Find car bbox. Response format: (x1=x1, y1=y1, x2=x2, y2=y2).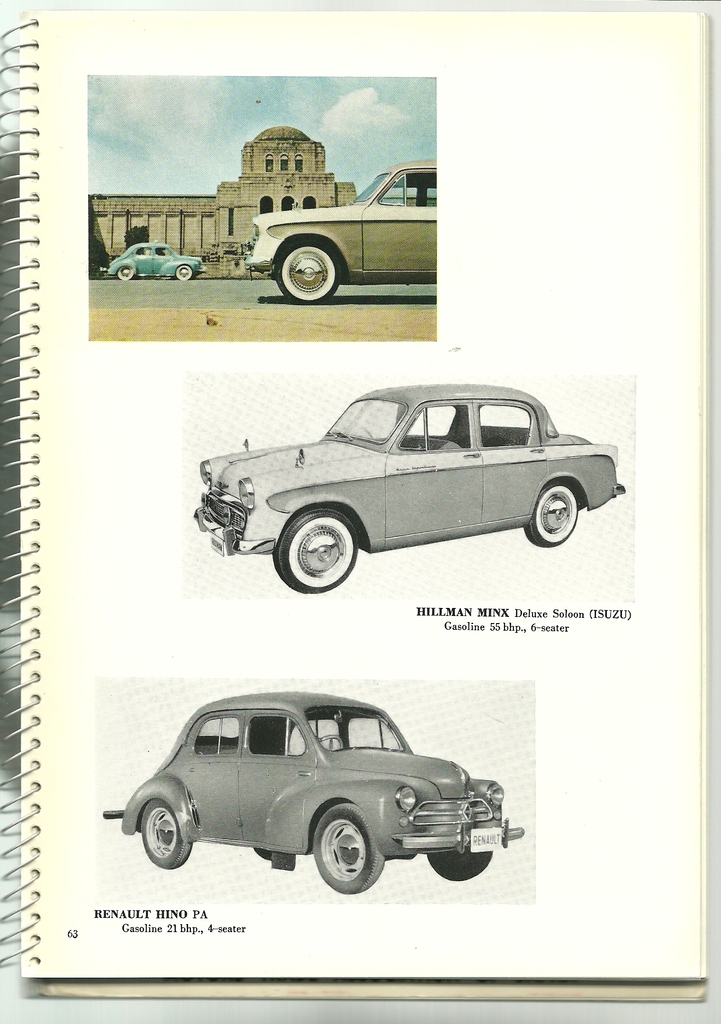
(x1=249, y1=168, x2=440, y2=304).
